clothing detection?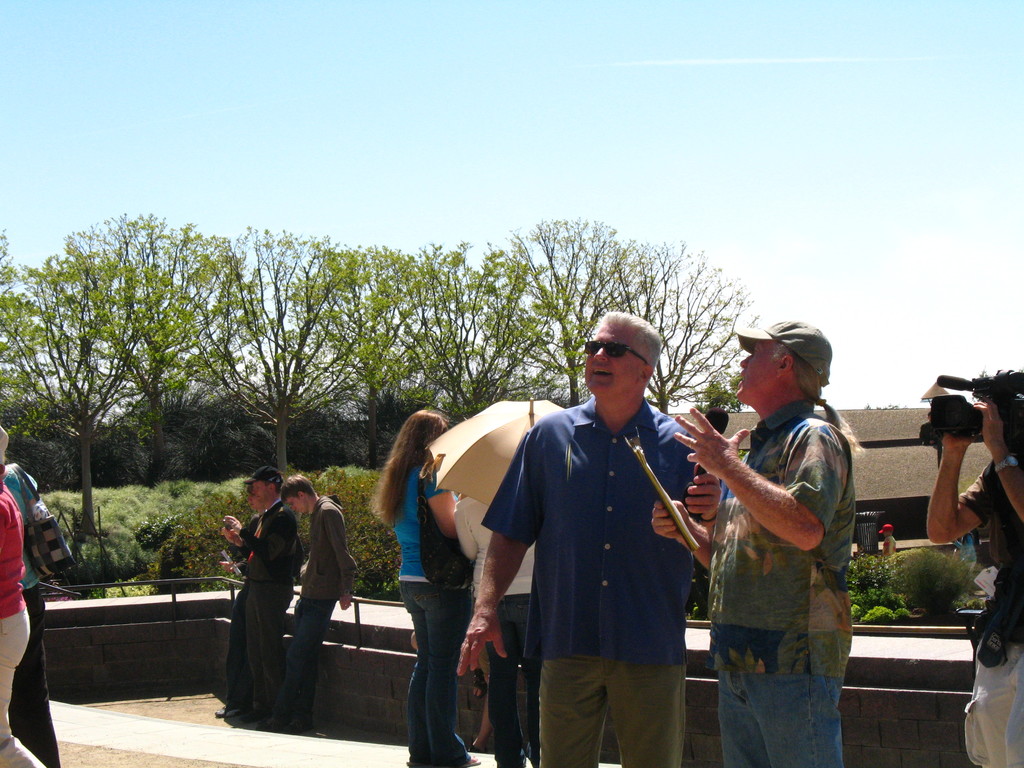
<bbox>227, 509, 261, 701</bbox>
